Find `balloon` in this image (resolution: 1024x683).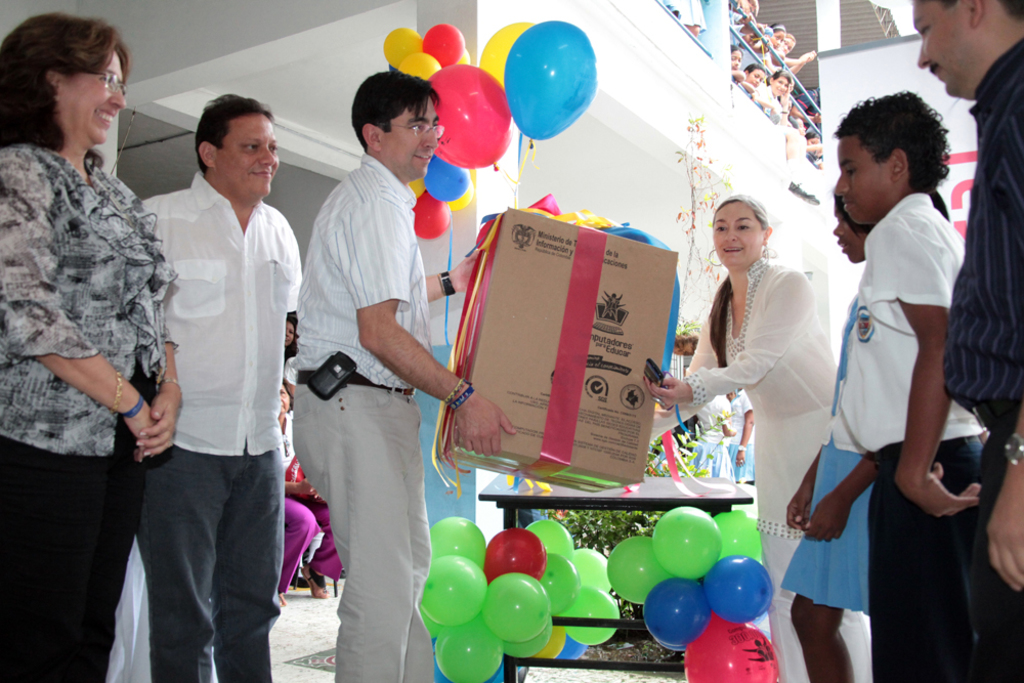
604,538,674,601.
